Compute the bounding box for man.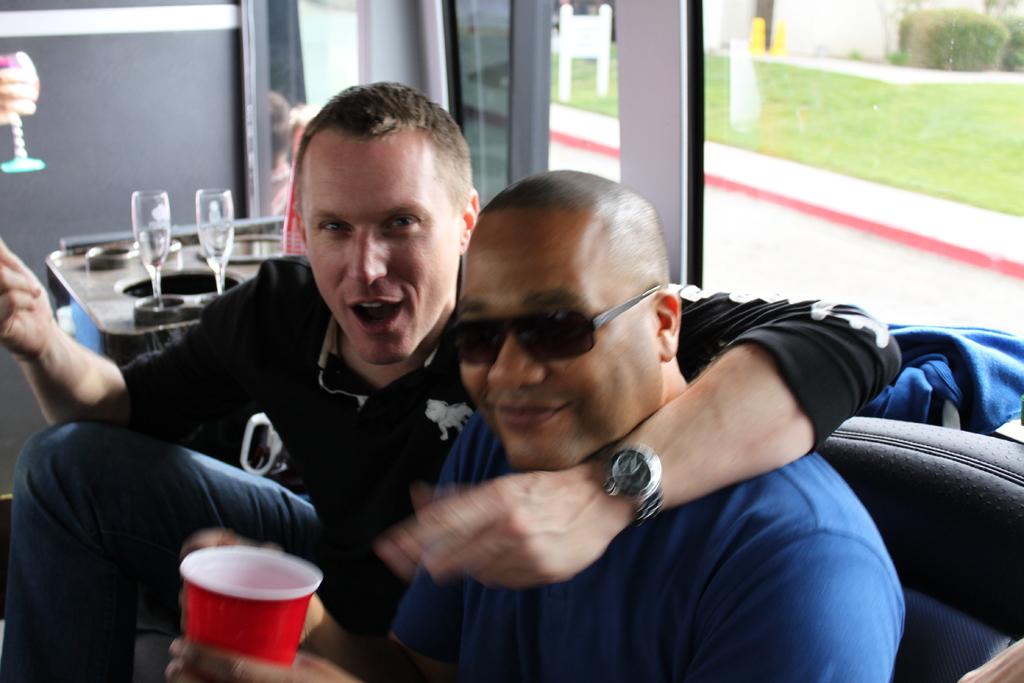
<bbox>4, 75, 921, 682</bbox>.
